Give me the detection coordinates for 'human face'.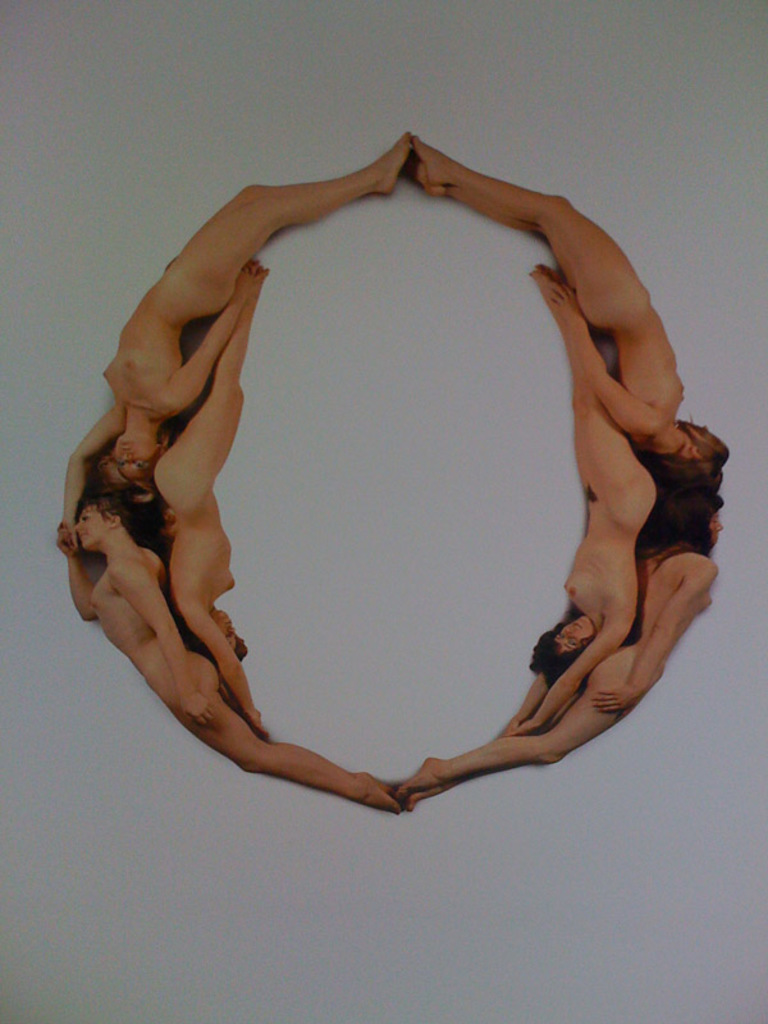
[552, 611, 591, 650].
